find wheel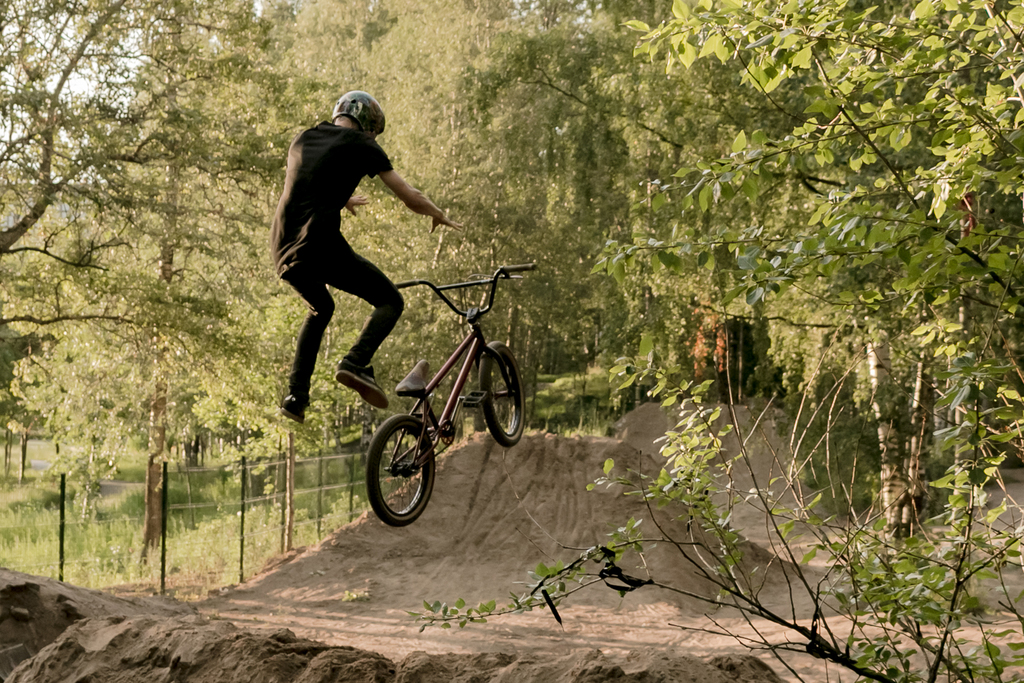
435, 420, 459, 448
